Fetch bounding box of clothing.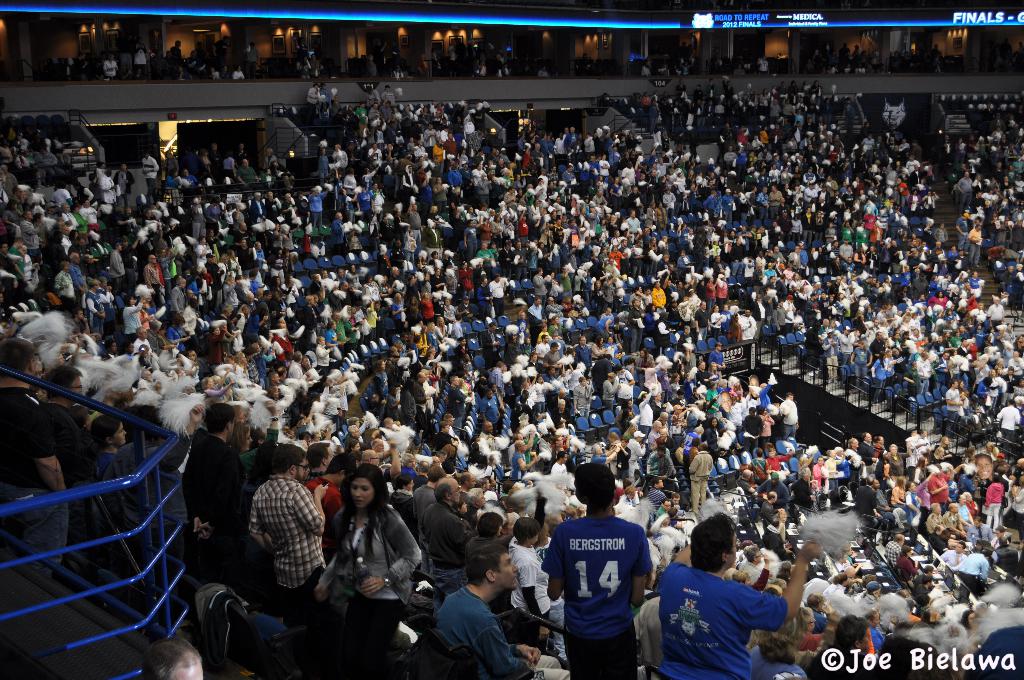
Bbox: <region>534, 181, 546, 197</region>.
